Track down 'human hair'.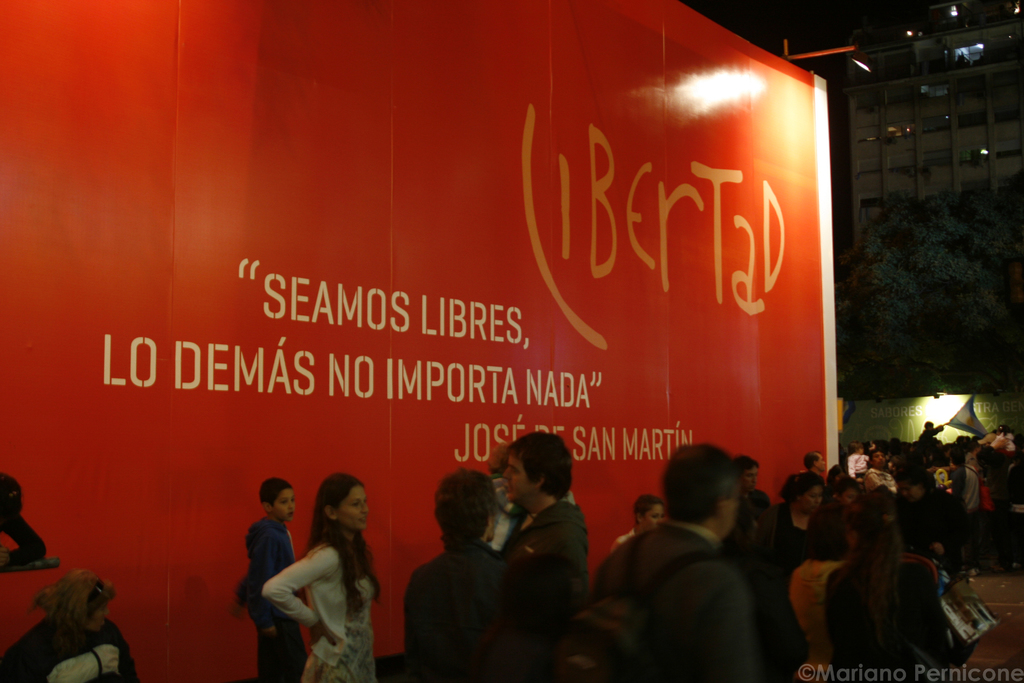
Tracked to [x1=628, y1=495, x2=669, y2=526].
